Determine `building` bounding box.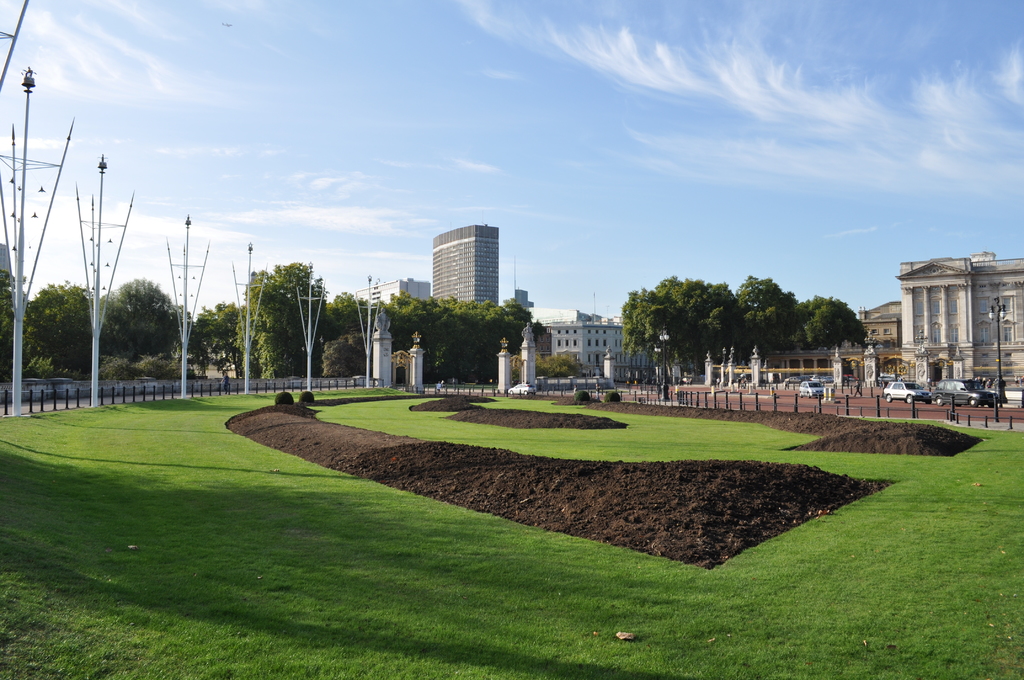
Determined: bbox=[346, 275, 429, 298].
